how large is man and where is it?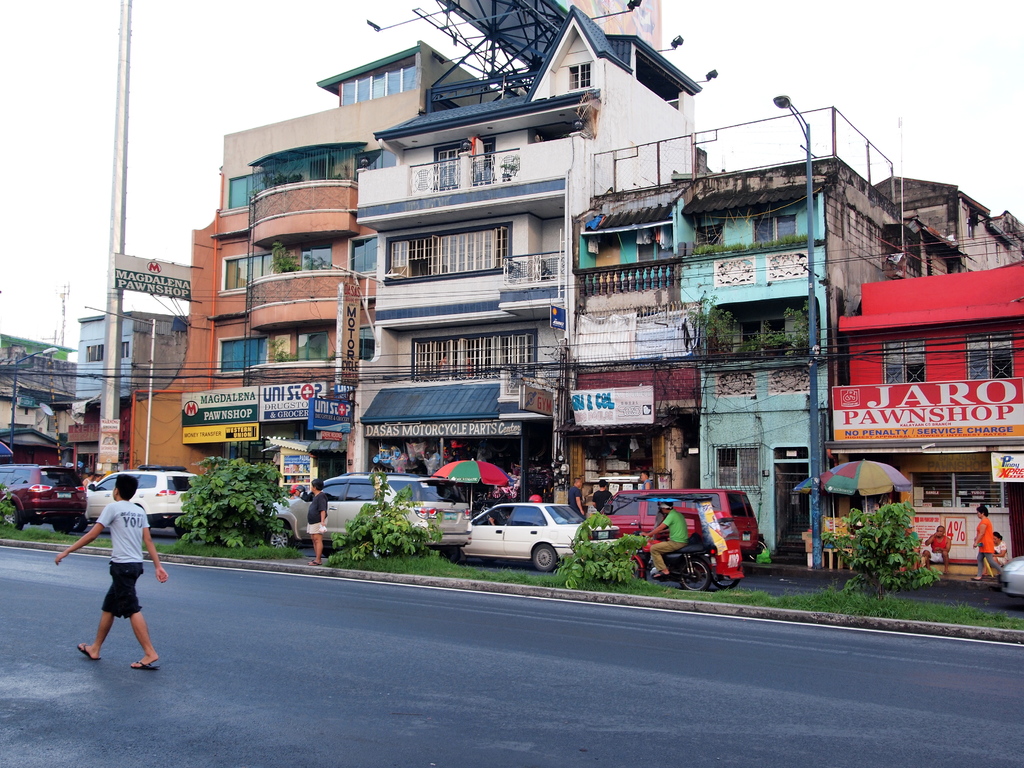
Bounding box: detection(591, 479, 612, 511).
